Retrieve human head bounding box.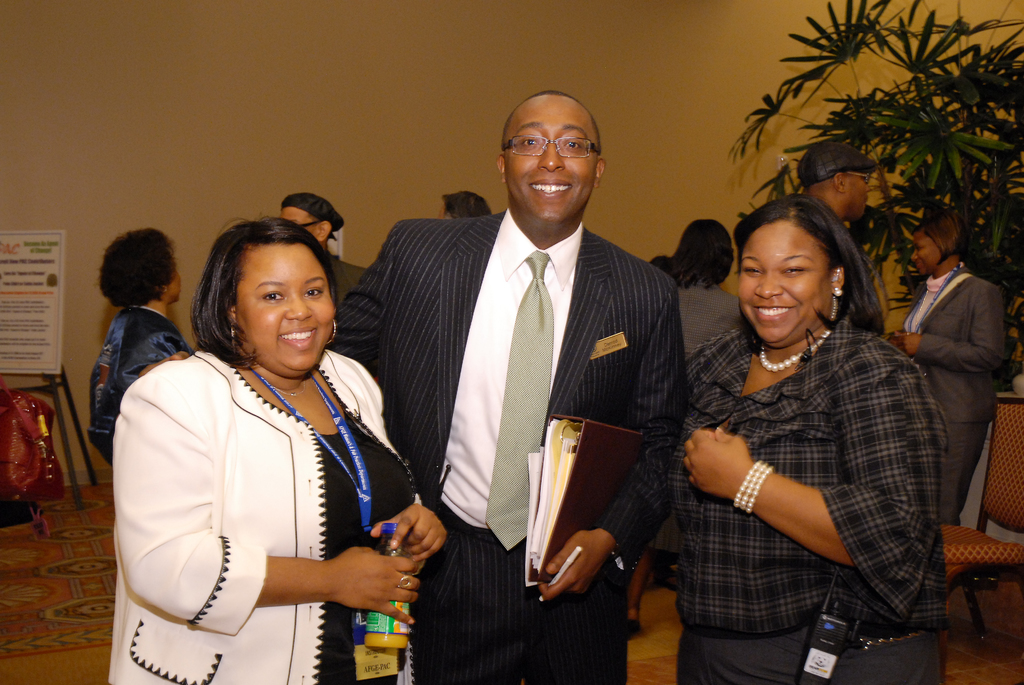
Bounding box: {"left": 198, "top": 221, "right": 338, "bottom": 380}.
